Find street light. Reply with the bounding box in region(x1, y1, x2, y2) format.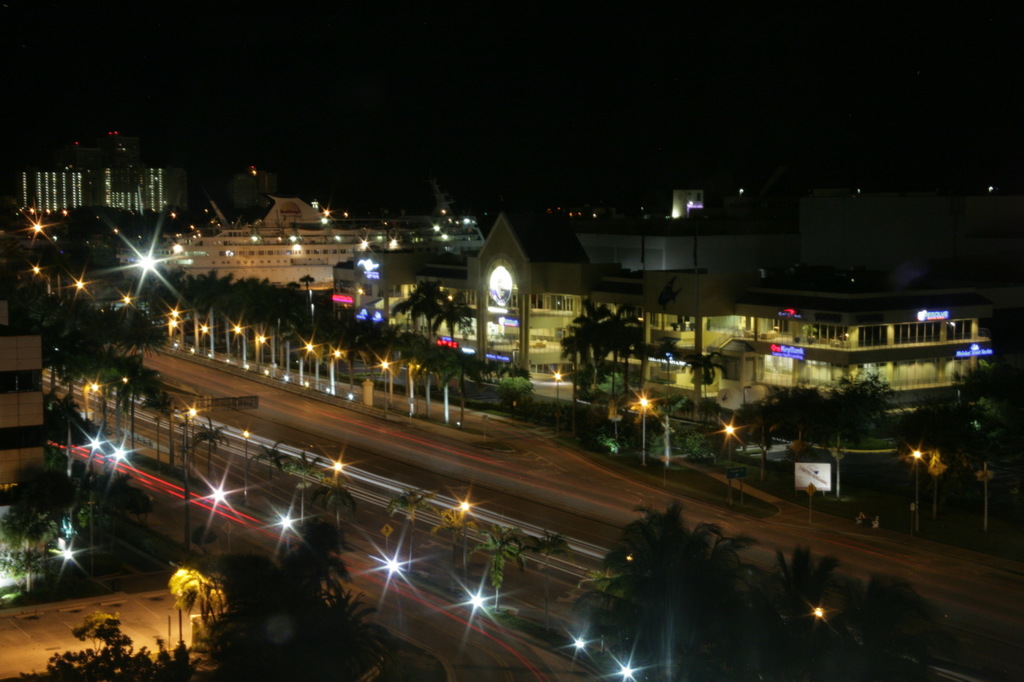
region(378, 352, 390, 417).
